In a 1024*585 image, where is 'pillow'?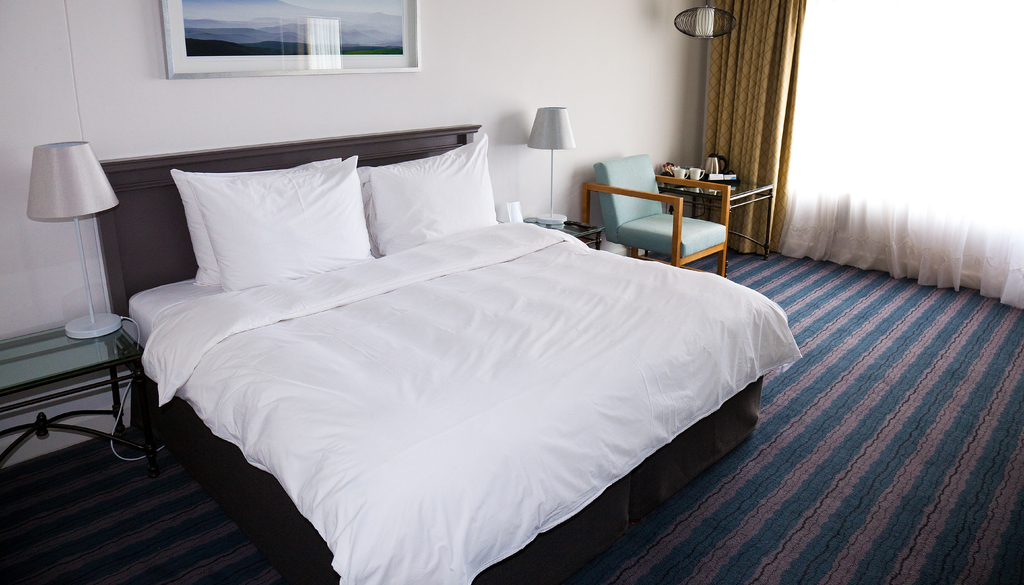
pyautogui.locateOnScreen(177, 156, 341, 287).
